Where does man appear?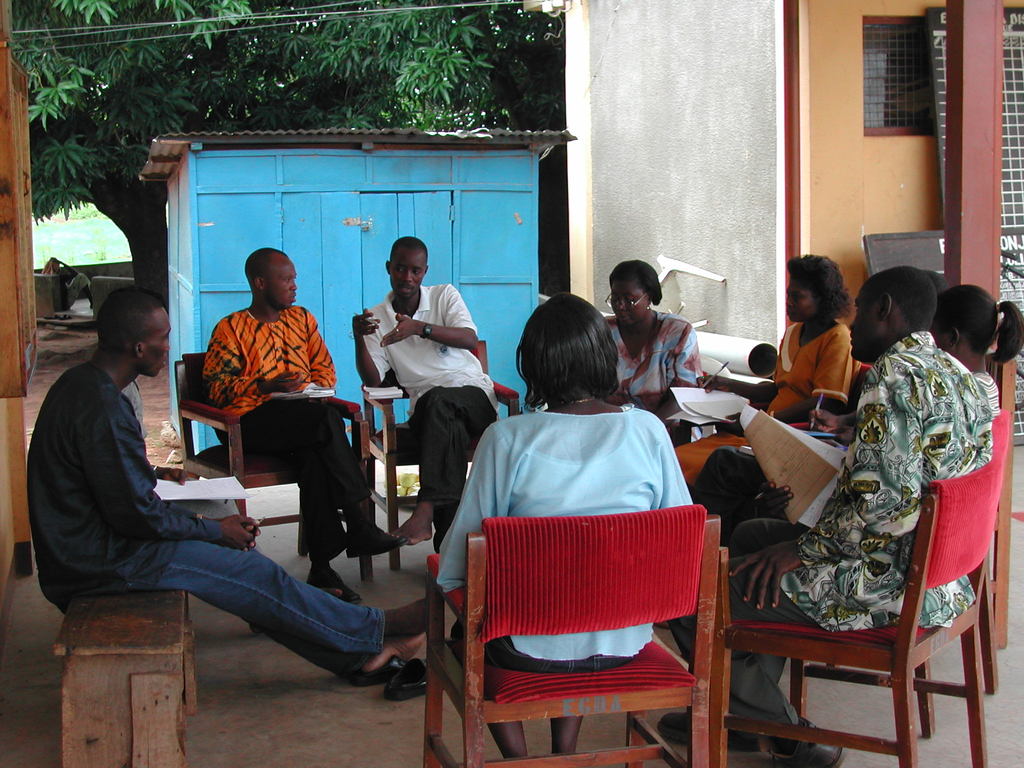
Appears at (355, 235, 499, 550).
